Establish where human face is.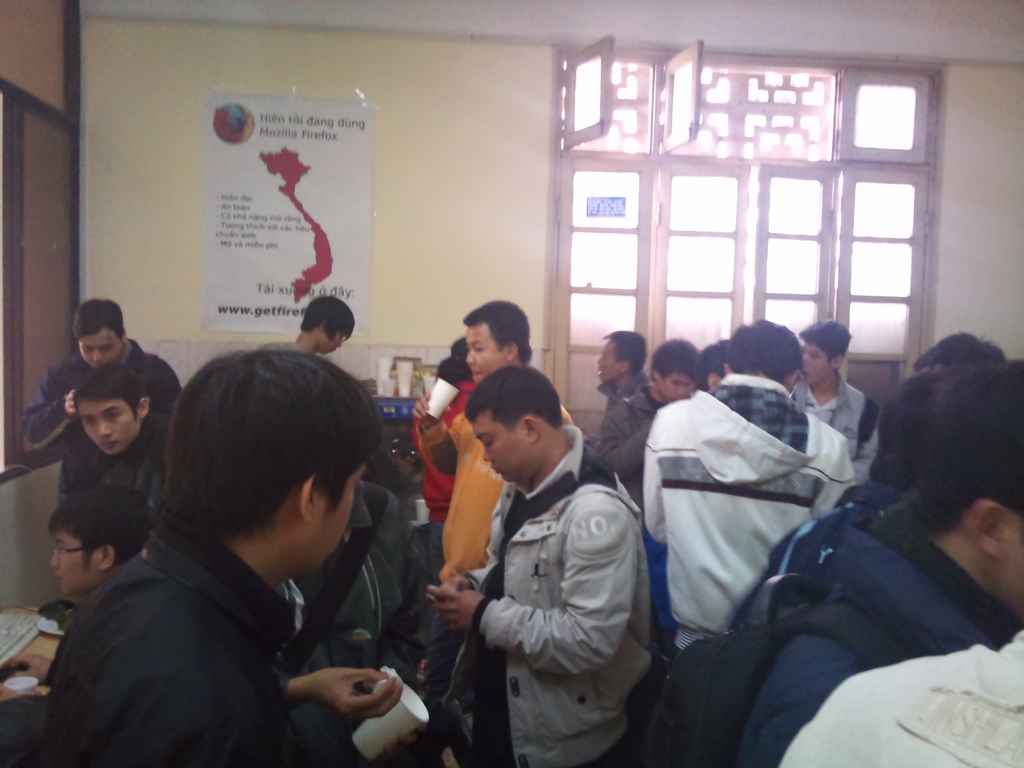
Established at (51, 535, 100, 595).
